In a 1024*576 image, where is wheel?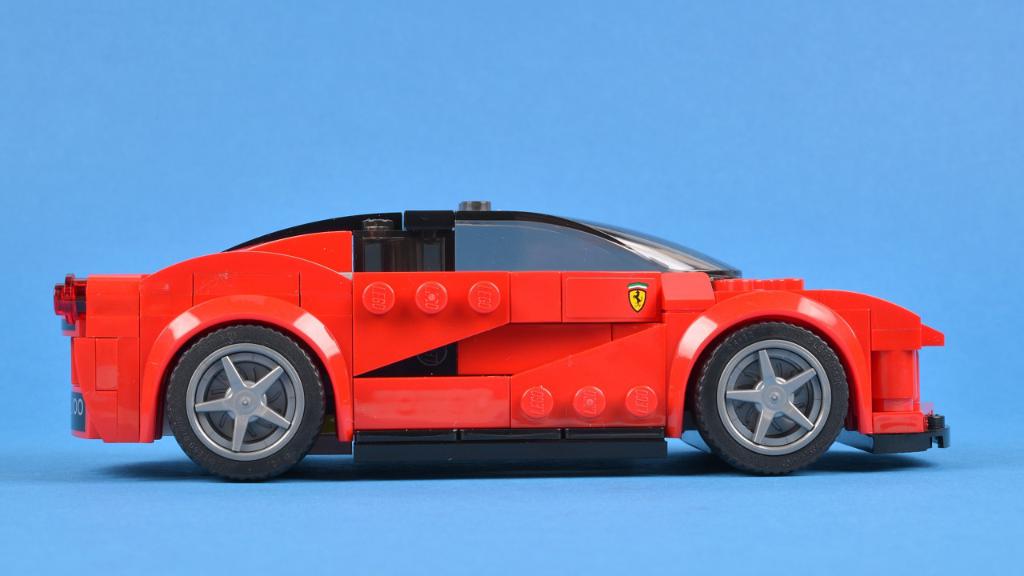
157/333/315/466.
